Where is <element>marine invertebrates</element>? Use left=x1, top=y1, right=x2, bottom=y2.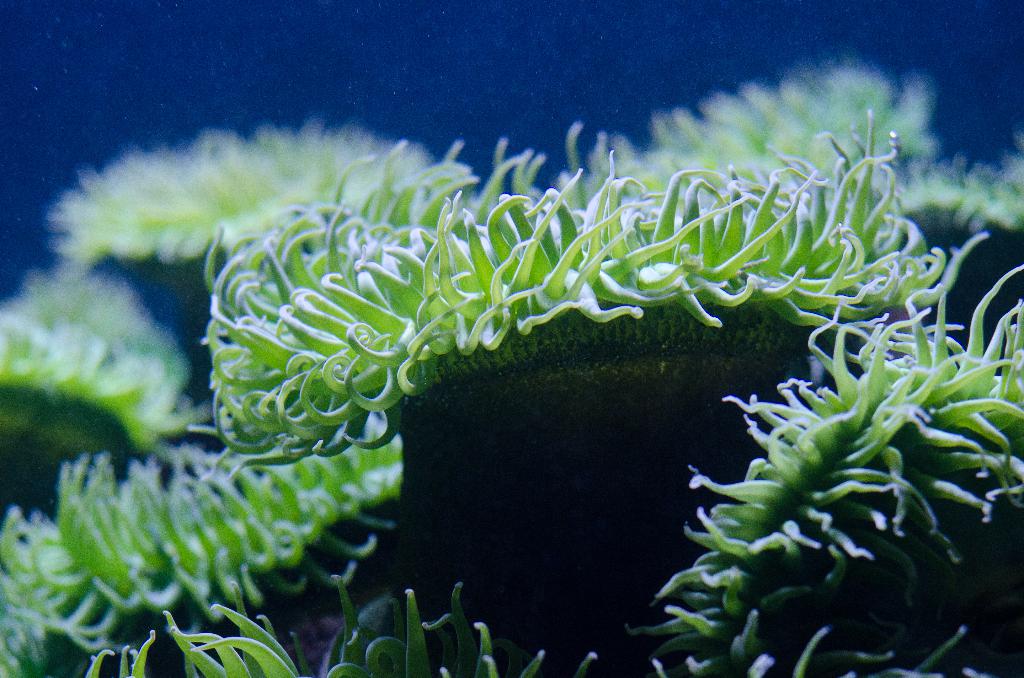
left=30, top=113, right=531, bottom=412.
